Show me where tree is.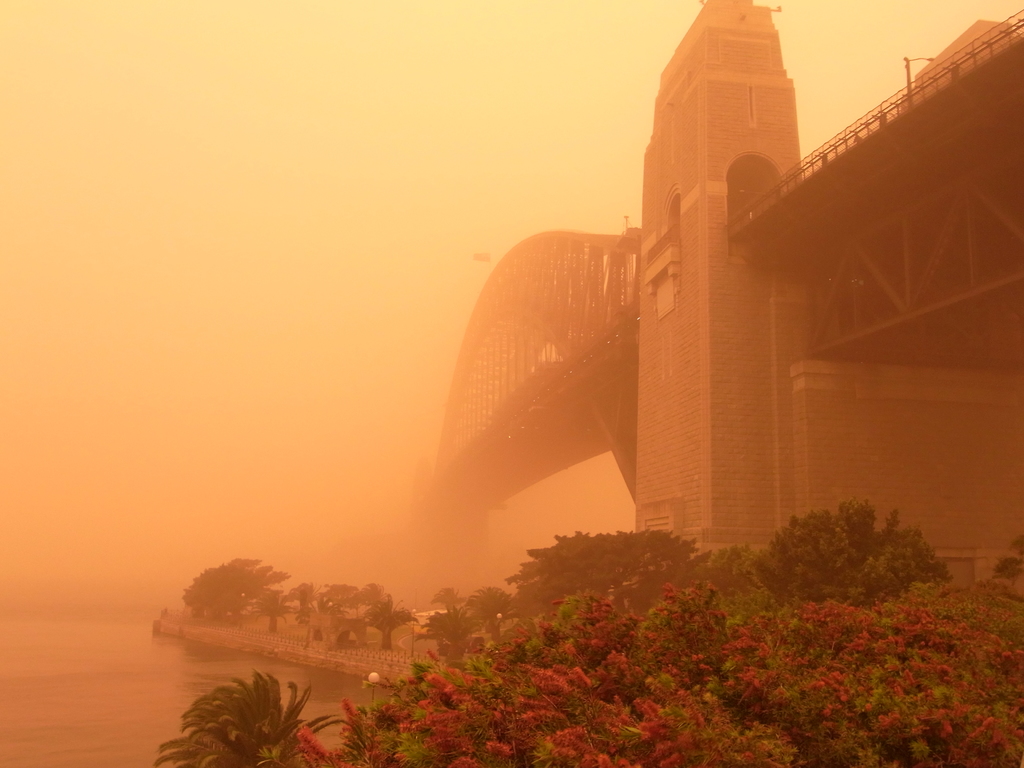
tree is at bbox=(250, 576, 286, 630).
